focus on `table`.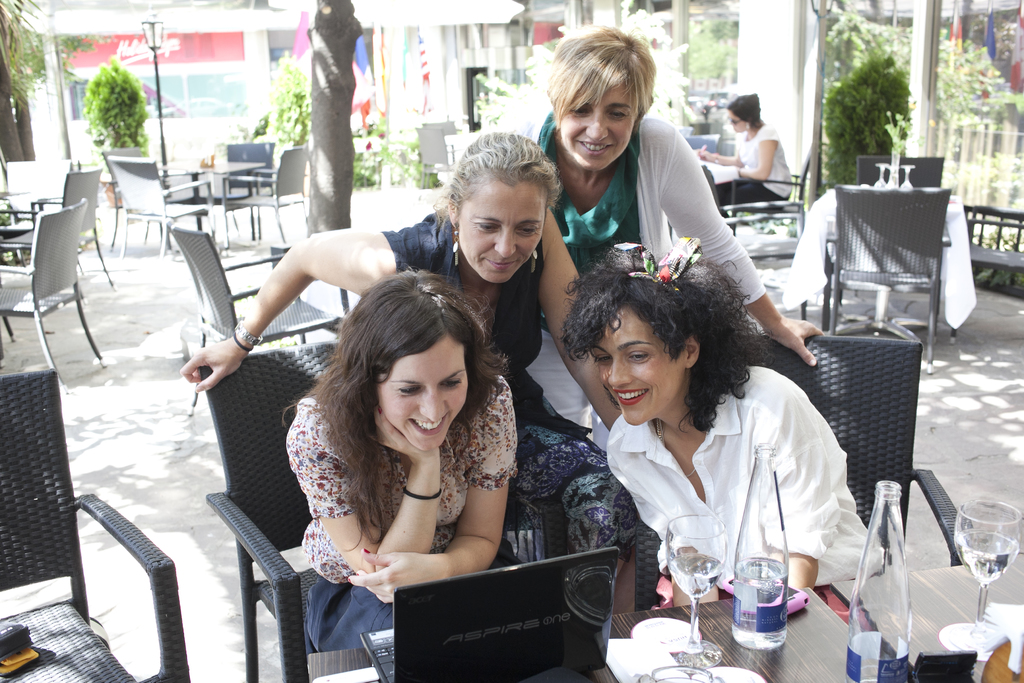
Focused at detection(692, 152, 771, 234).
